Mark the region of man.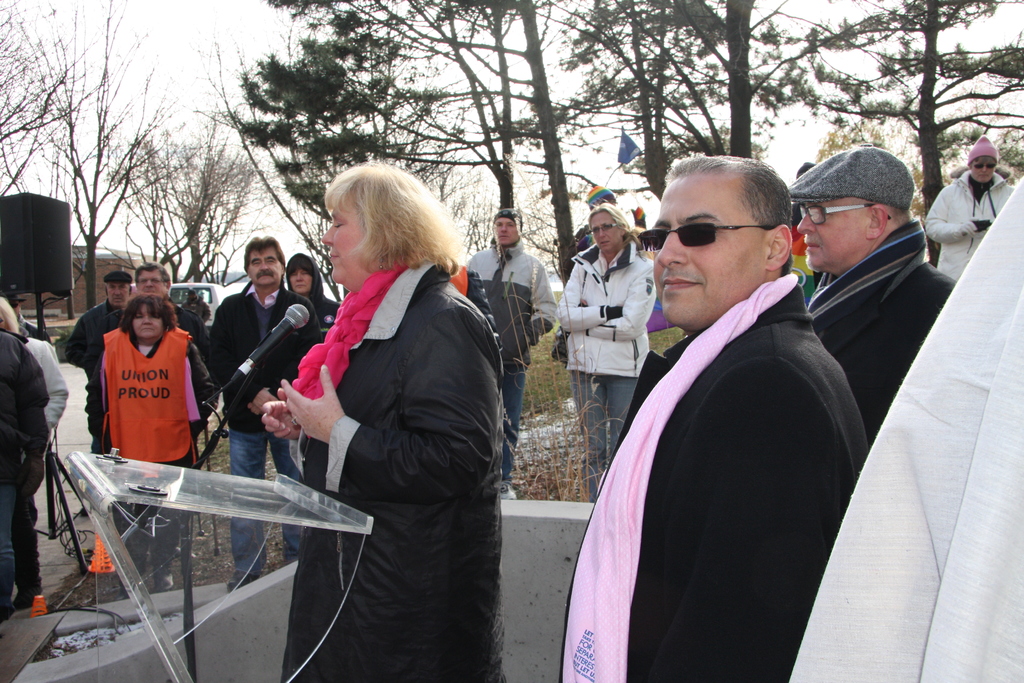
Region: [x1=67, y1=272, x2=135, y2=519].
